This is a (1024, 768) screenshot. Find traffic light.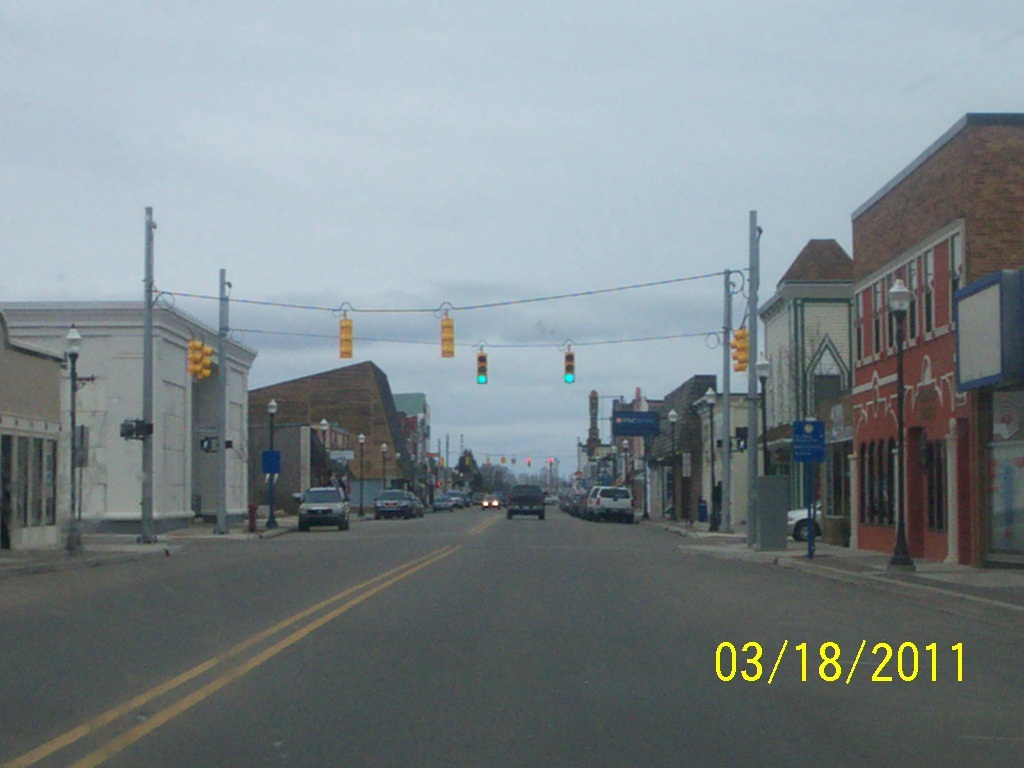
Bounding box: 729 327 745 362.
